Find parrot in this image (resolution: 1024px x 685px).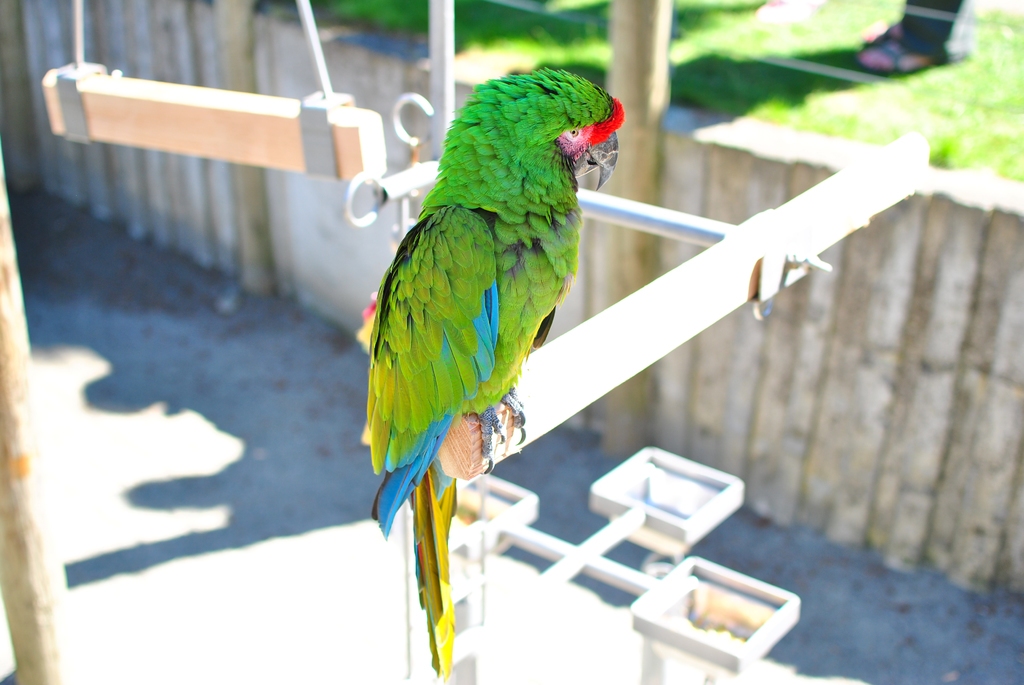
[left=364, top=64, right=627, bottom=677].
